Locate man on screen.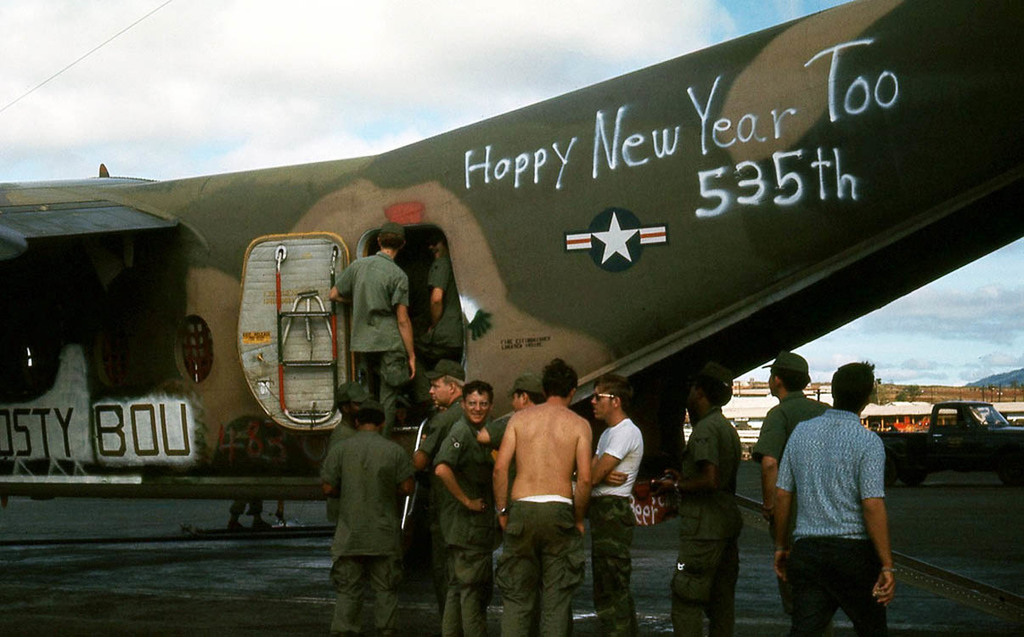
On screen at select_region(318, 375, 385, 545).
